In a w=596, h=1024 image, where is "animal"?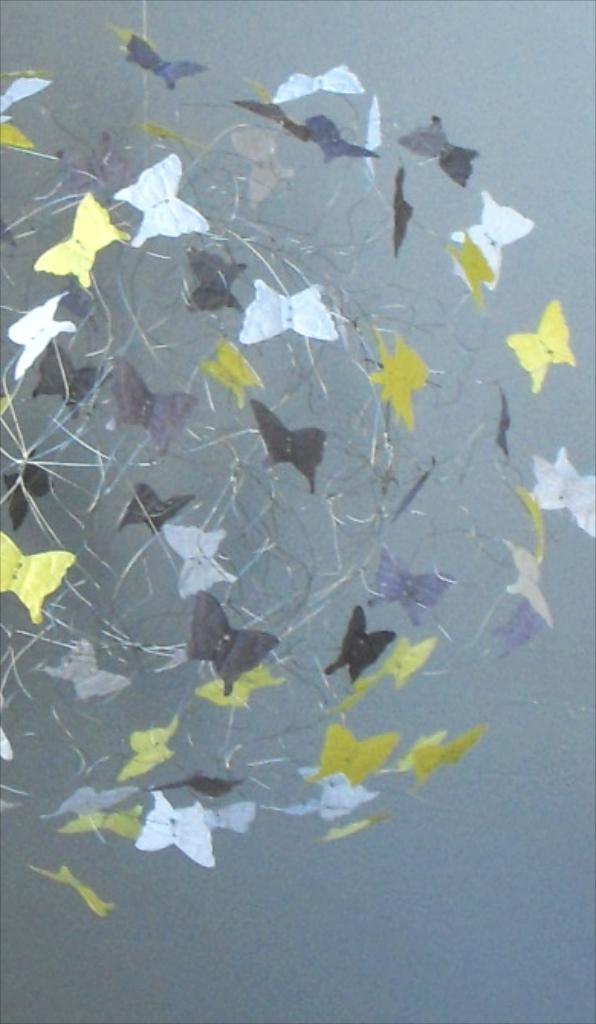
{"left": 322, "top": 631, "right": 439, "bottom": 717}.
